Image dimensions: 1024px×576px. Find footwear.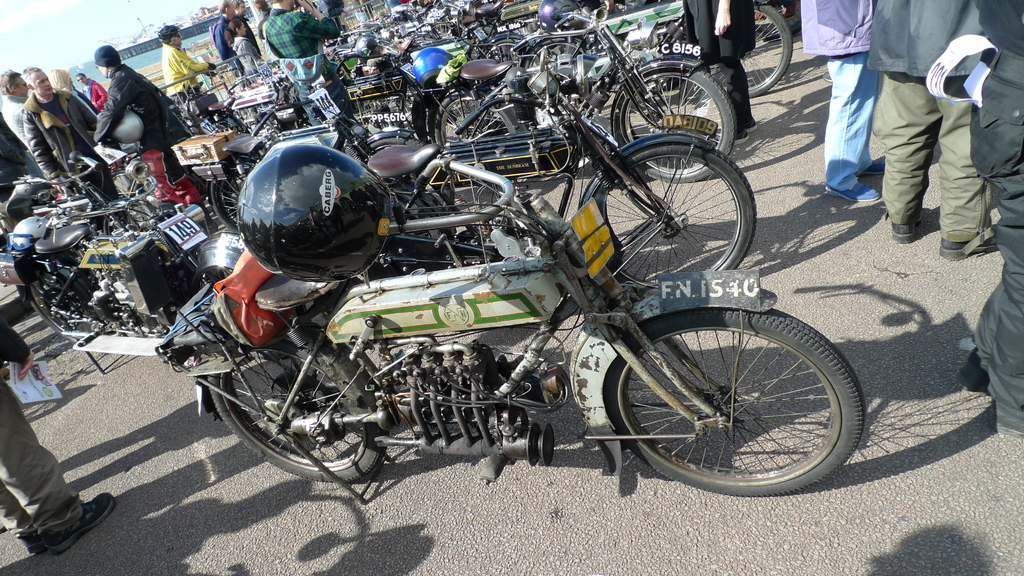
left=746, top=118, right=758, bottom=132.
